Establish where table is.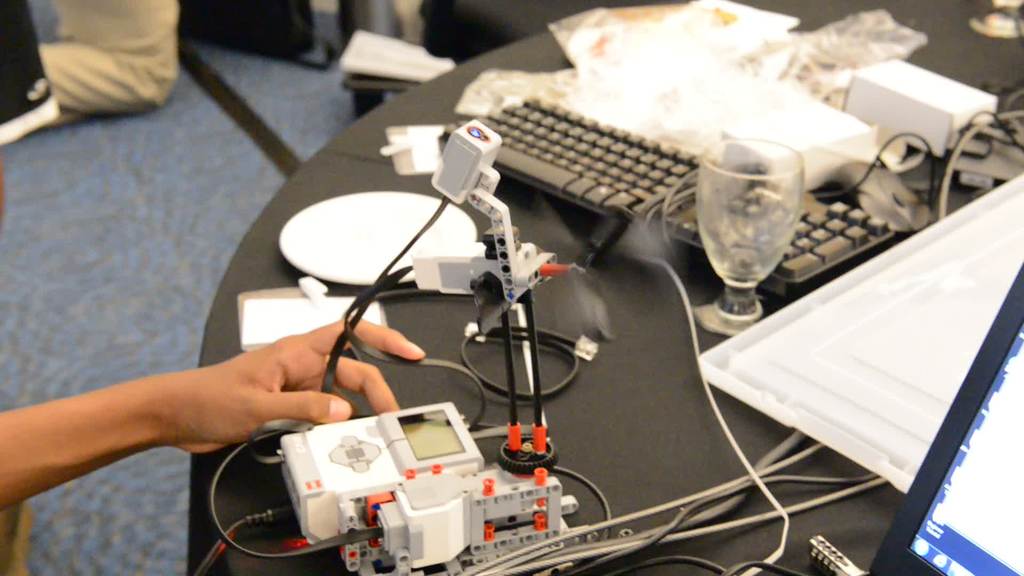
Established at select_region(189, 0, 1023, 575).
